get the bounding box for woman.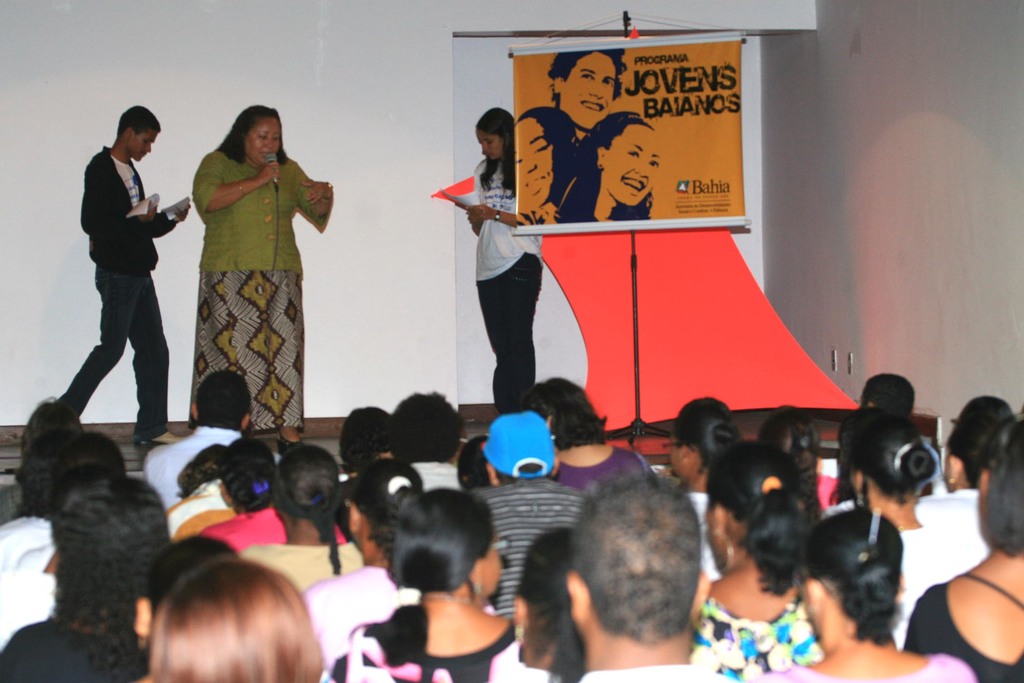
region(511, 99, 585, 235).
